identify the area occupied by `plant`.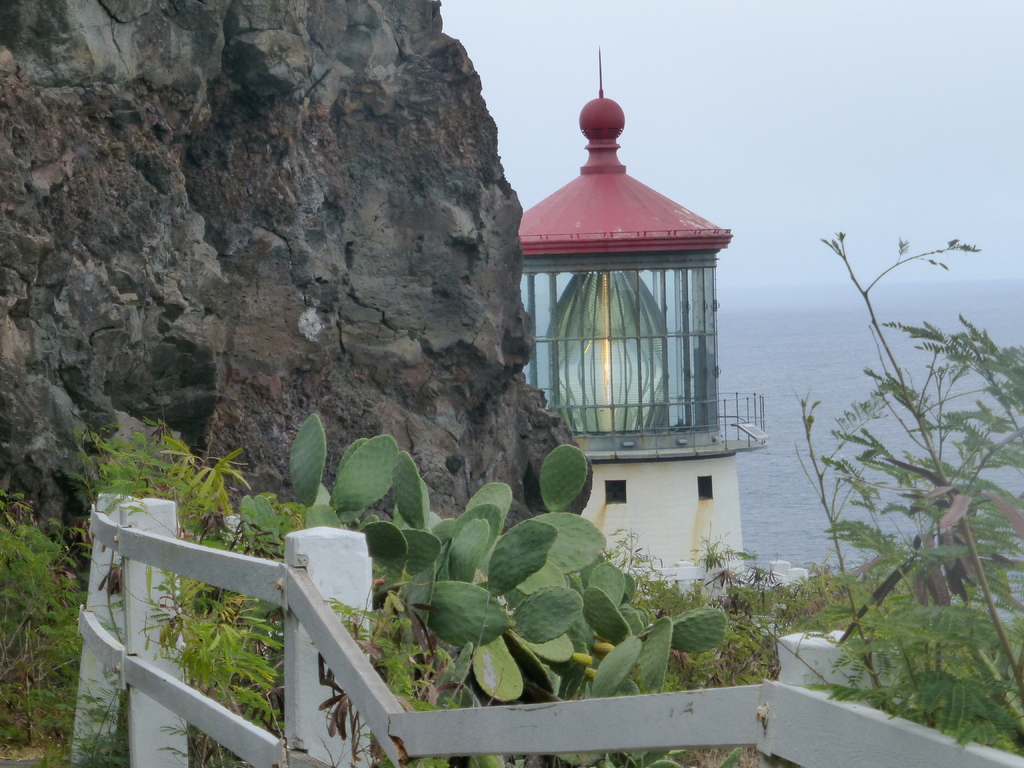
Area: (334,434,476,701).
